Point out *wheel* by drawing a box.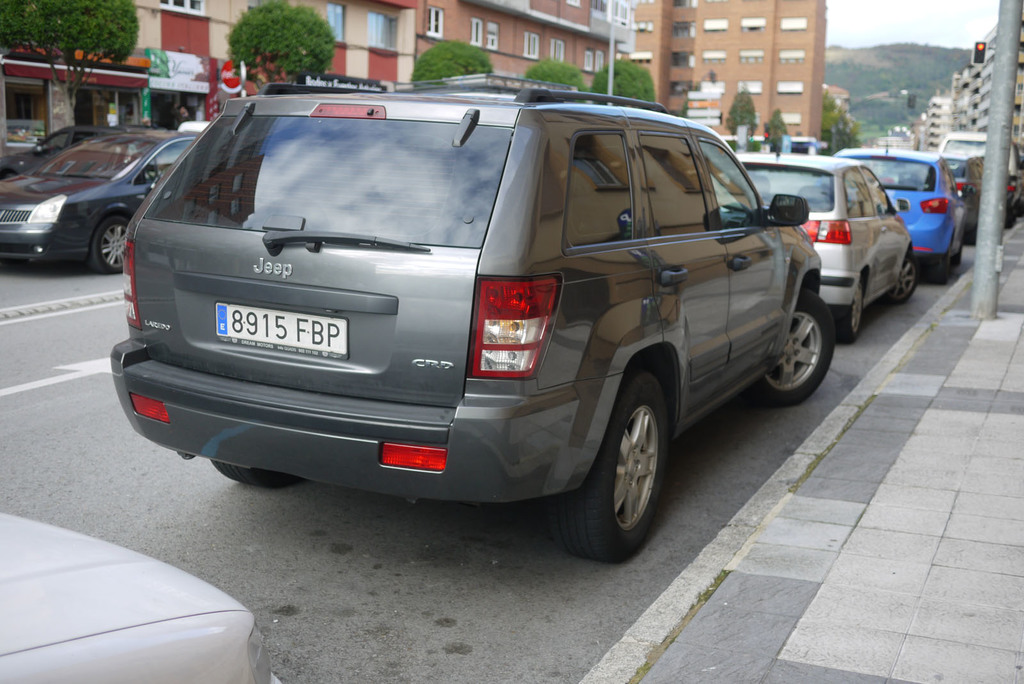
box=[924, 238, 950, 284].
